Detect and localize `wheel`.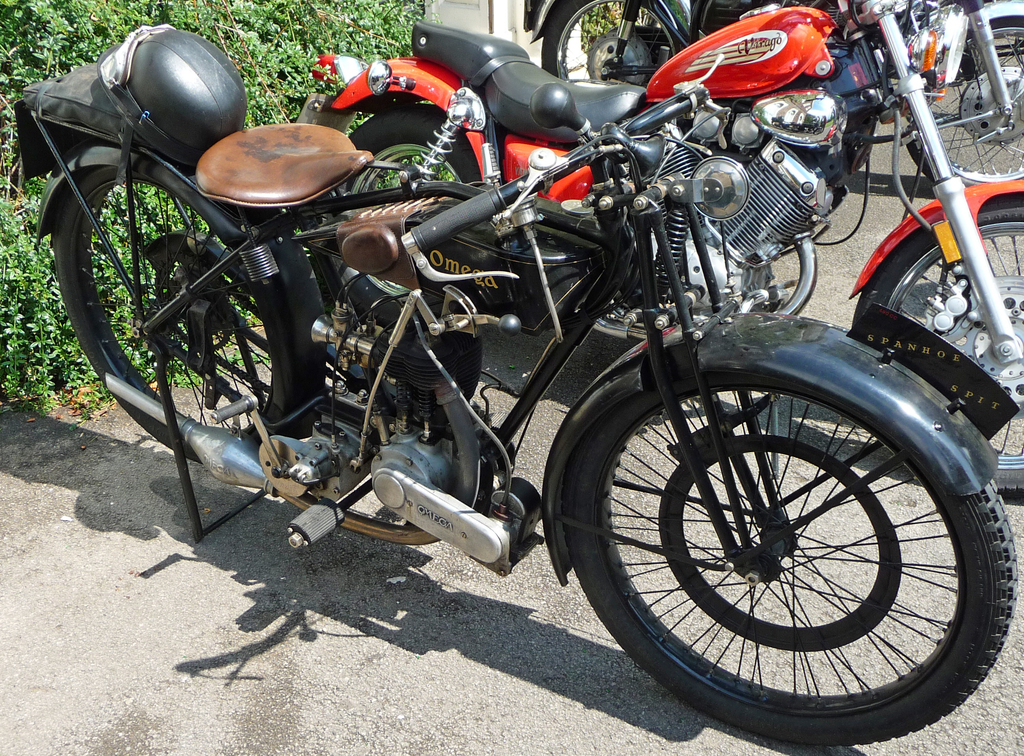
Localized at x1=50 y1=165 x2=280 y2=463.
